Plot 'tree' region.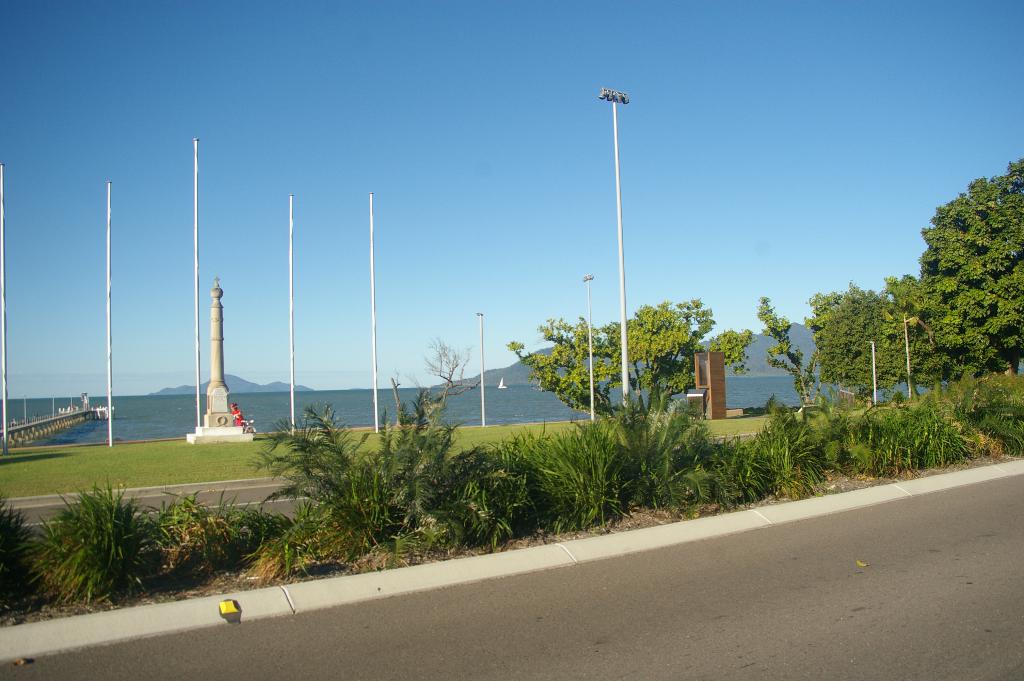
Plotted at <box>234,406,482,570</box>.
